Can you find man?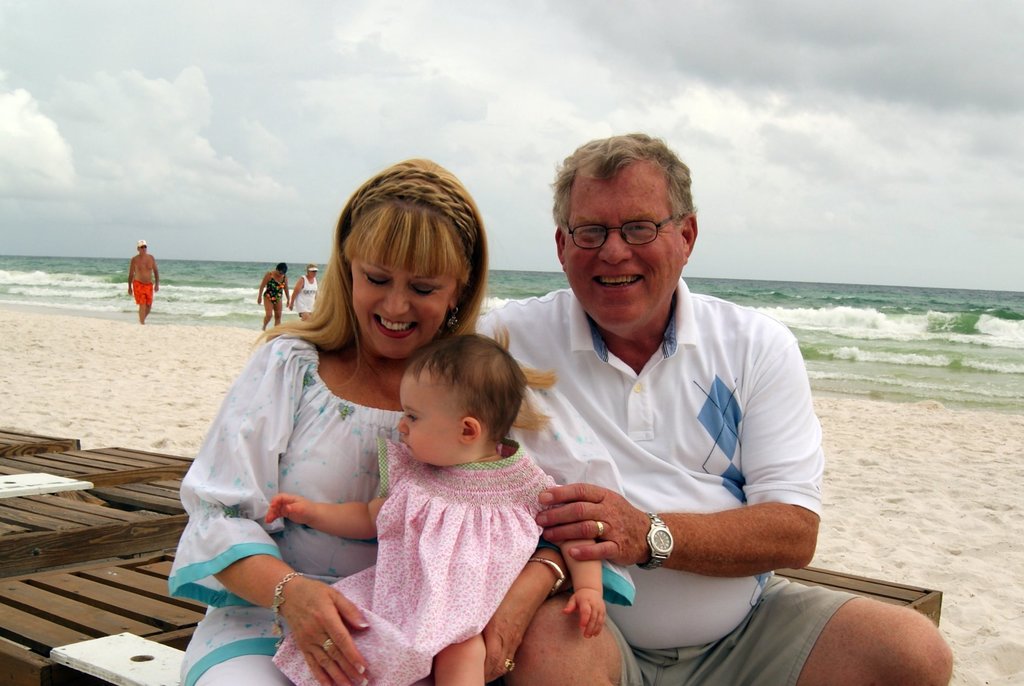
Yes, bounding box: l=123, t=240, r=161, b=323.
